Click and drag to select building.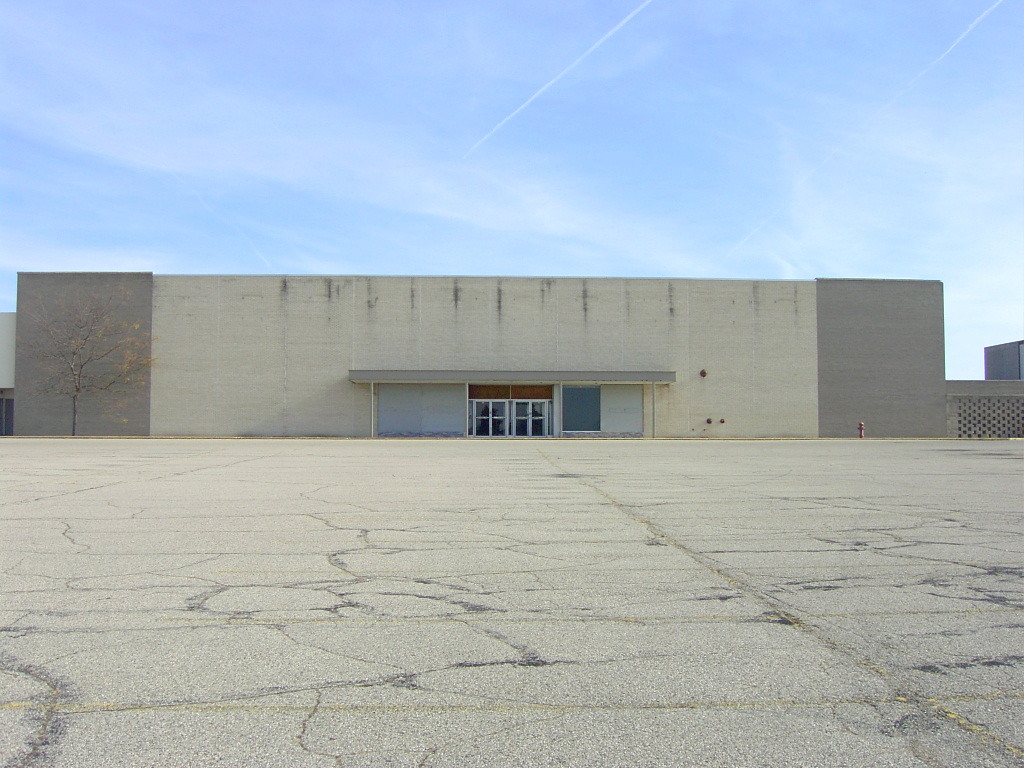
Selection: {"x1": 981, "y1": 338, "x2": 1023, "y2": 381}.
